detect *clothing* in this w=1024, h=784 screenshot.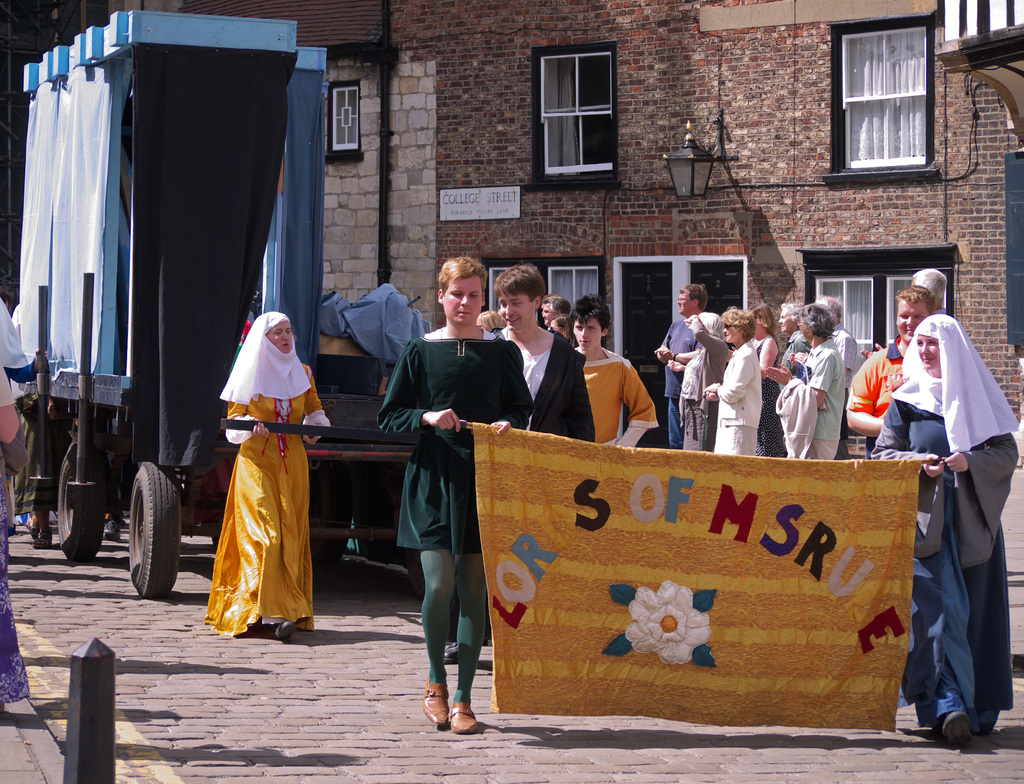
Detection: x1=756, y1=333, x2=787, y2=460.
